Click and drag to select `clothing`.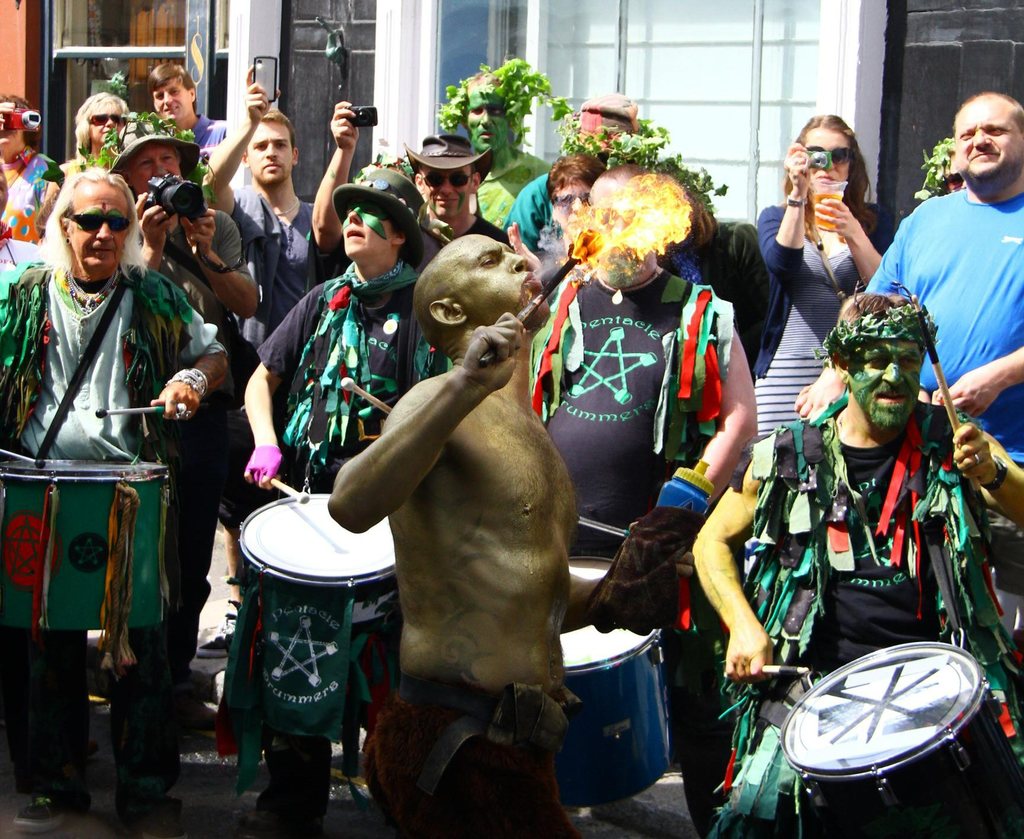
Selection: Rect(0, 140, 63, 275).
